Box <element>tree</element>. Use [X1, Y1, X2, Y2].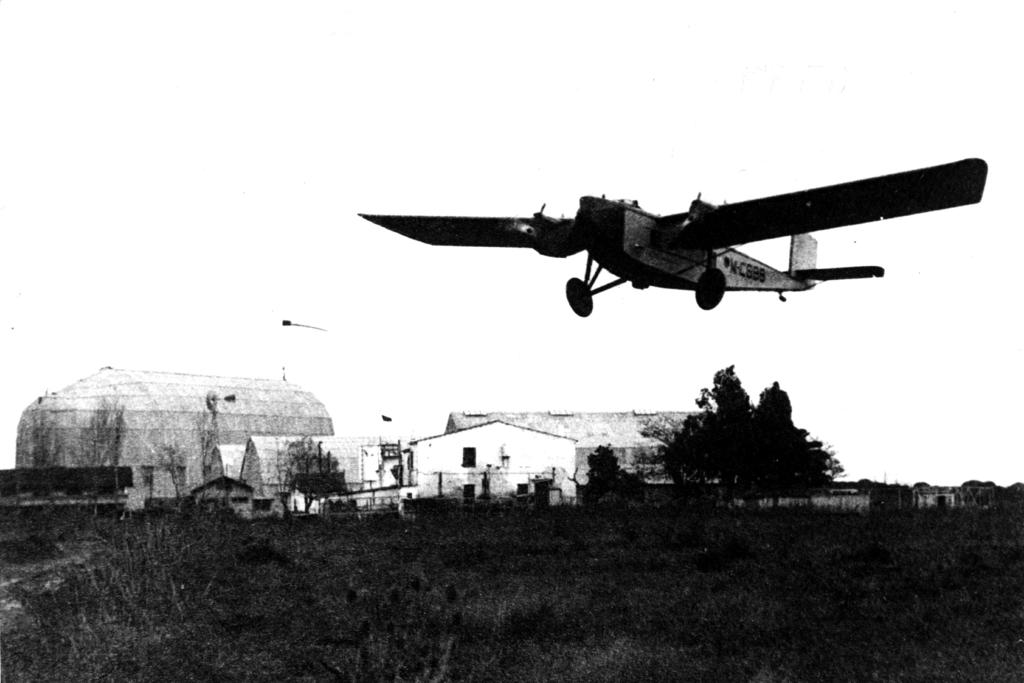
[655, 360, 838, 511].
